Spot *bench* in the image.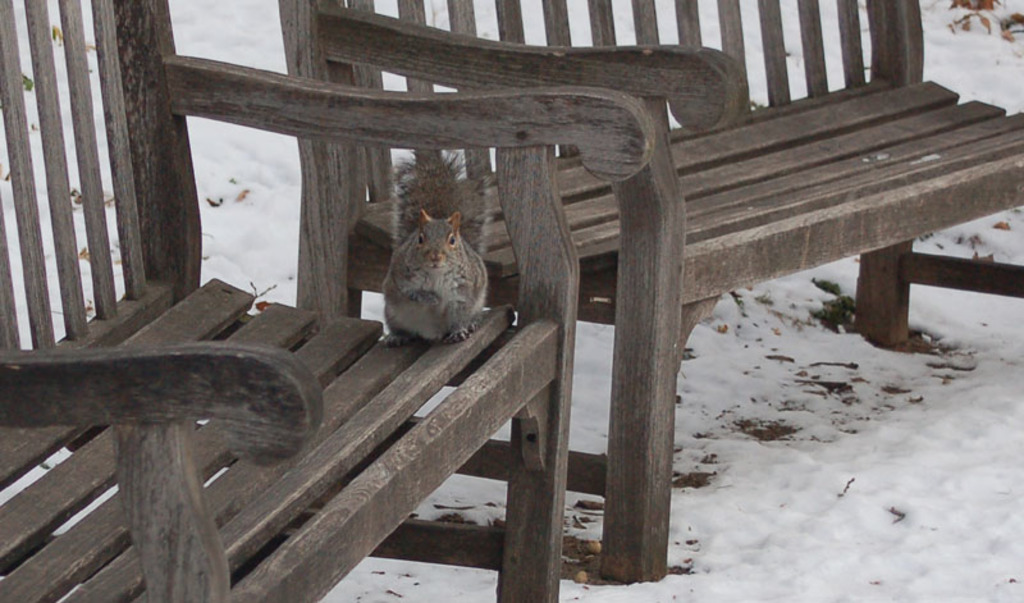
*bench* found at [x1=0, y1=0, x2=655, y2=602].
